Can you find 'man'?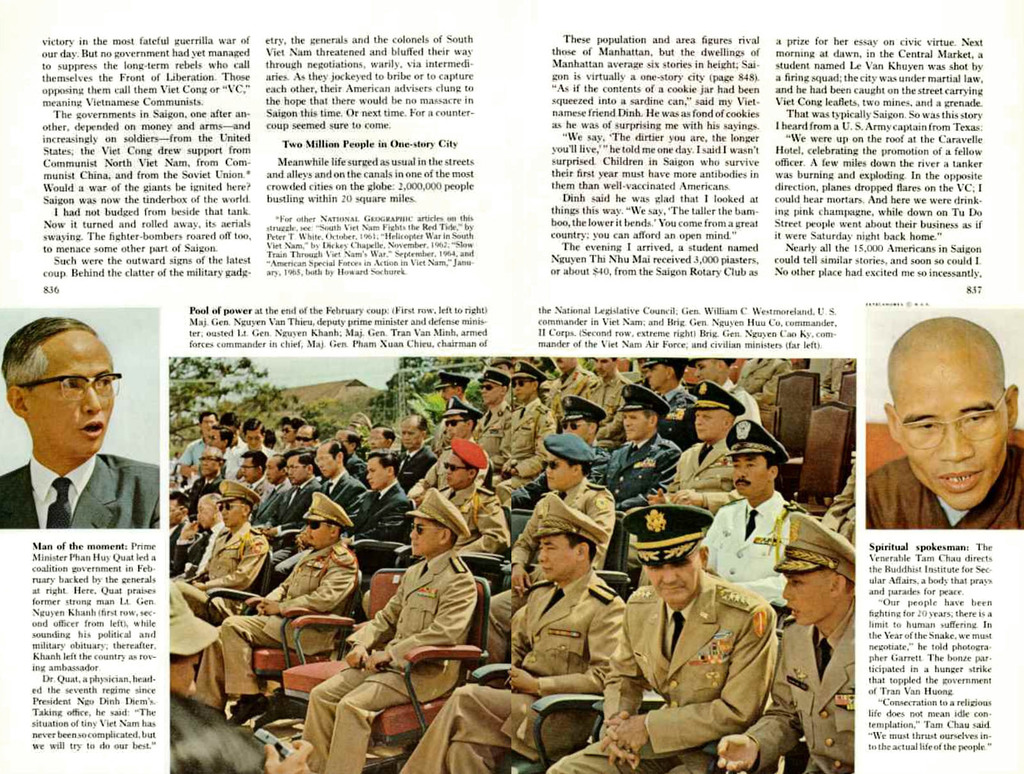
Yes, bounding box: region(864, 315, 1021, 528).
